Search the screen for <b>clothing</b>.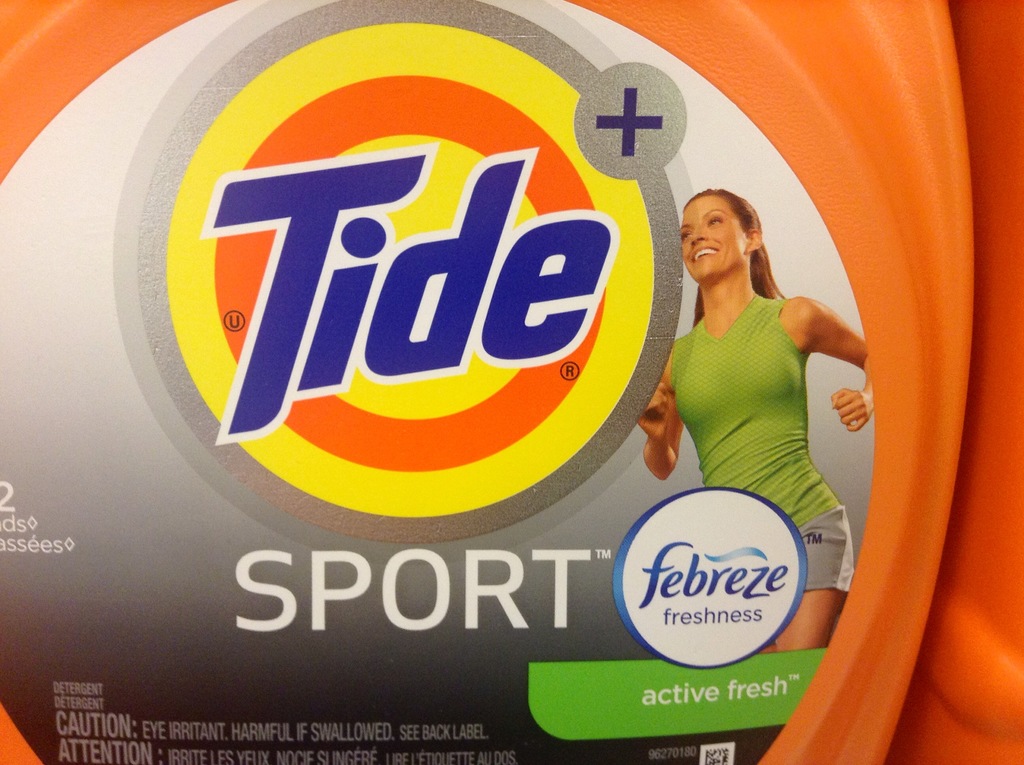
Found at crop(670, 270, 860, 519).
